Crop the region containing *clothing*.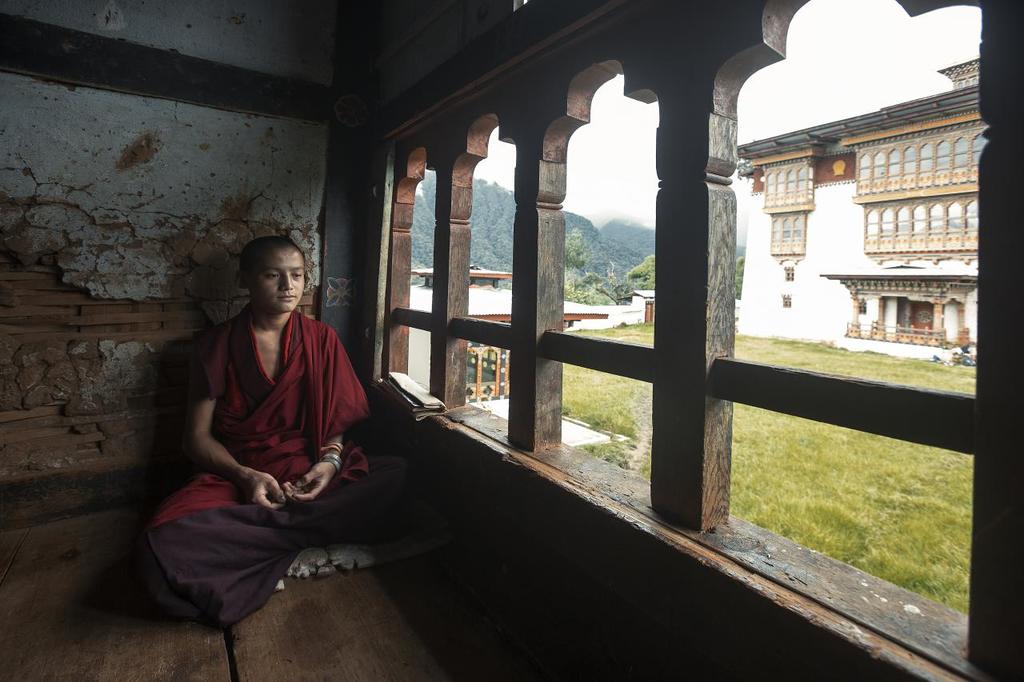
Crop region: (x1=138, y1=261, x2=391, y2=612).
